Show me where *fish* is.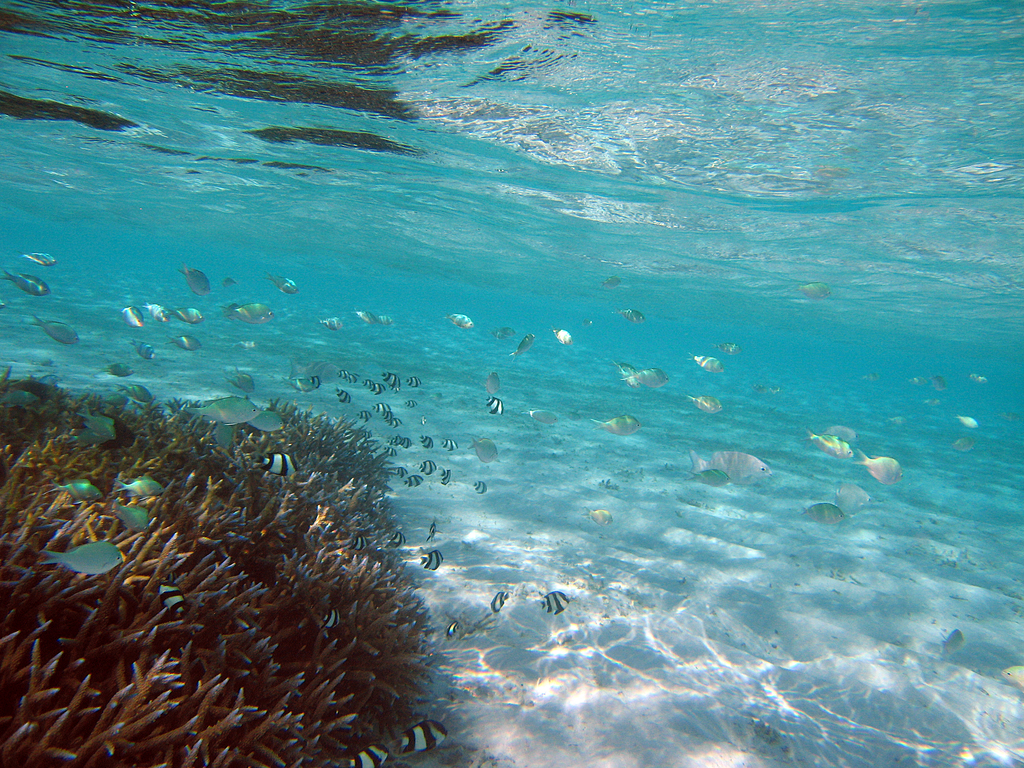
*fish* is at x1=388 y1=418 x2=403 y2=428.
